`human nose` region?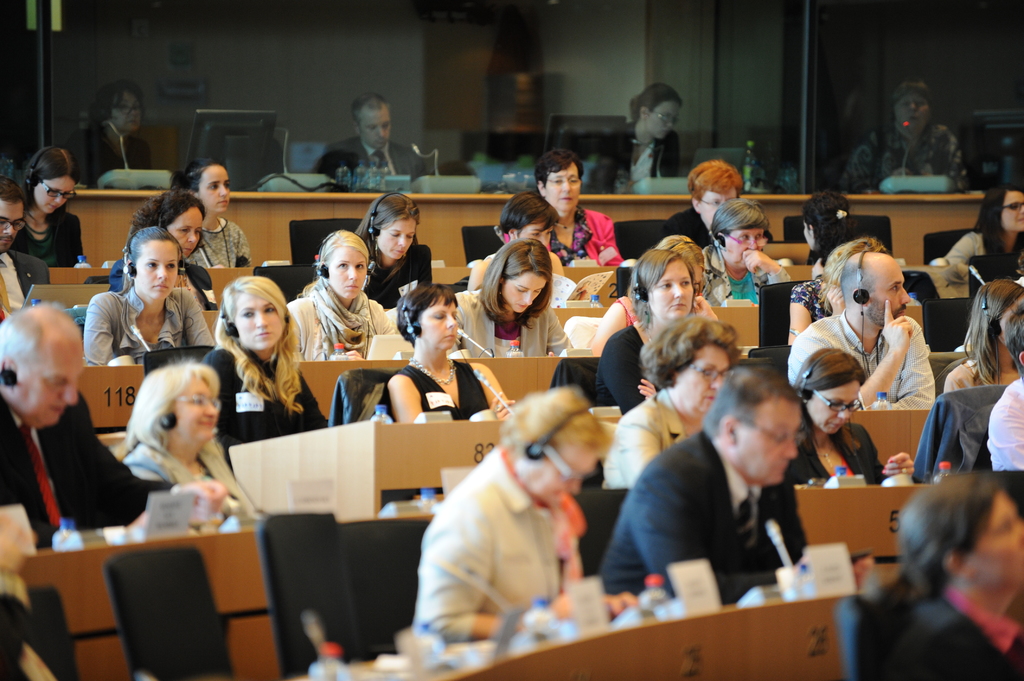
[x1=202, y1=400, x2=215, y2=417]
